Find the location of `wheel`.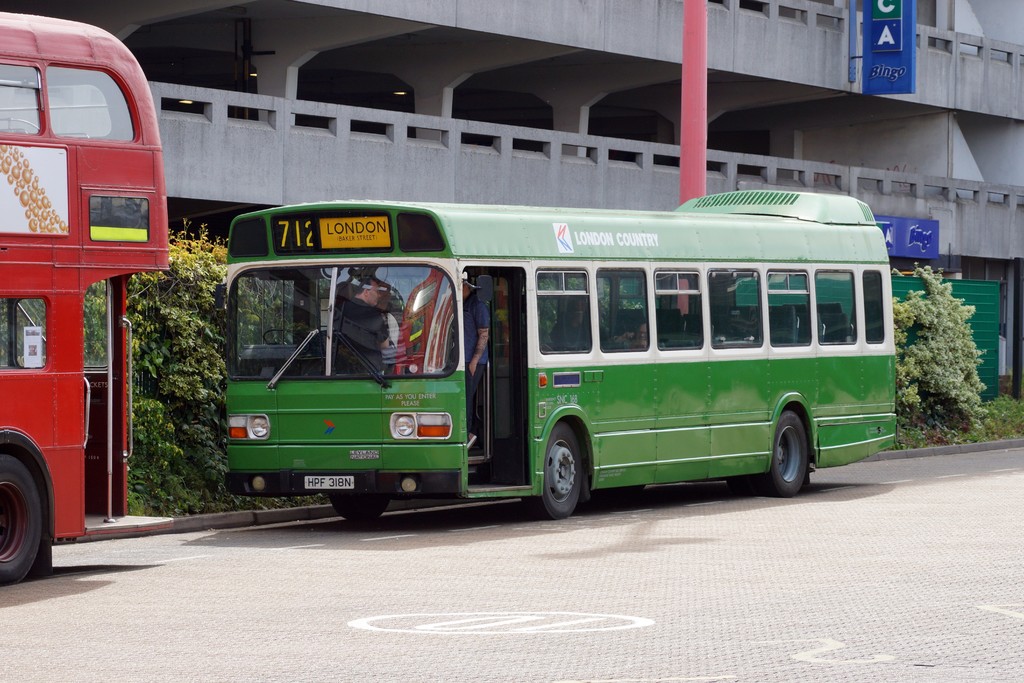
Location: left=540, top=429, right=605, bottom=516.
